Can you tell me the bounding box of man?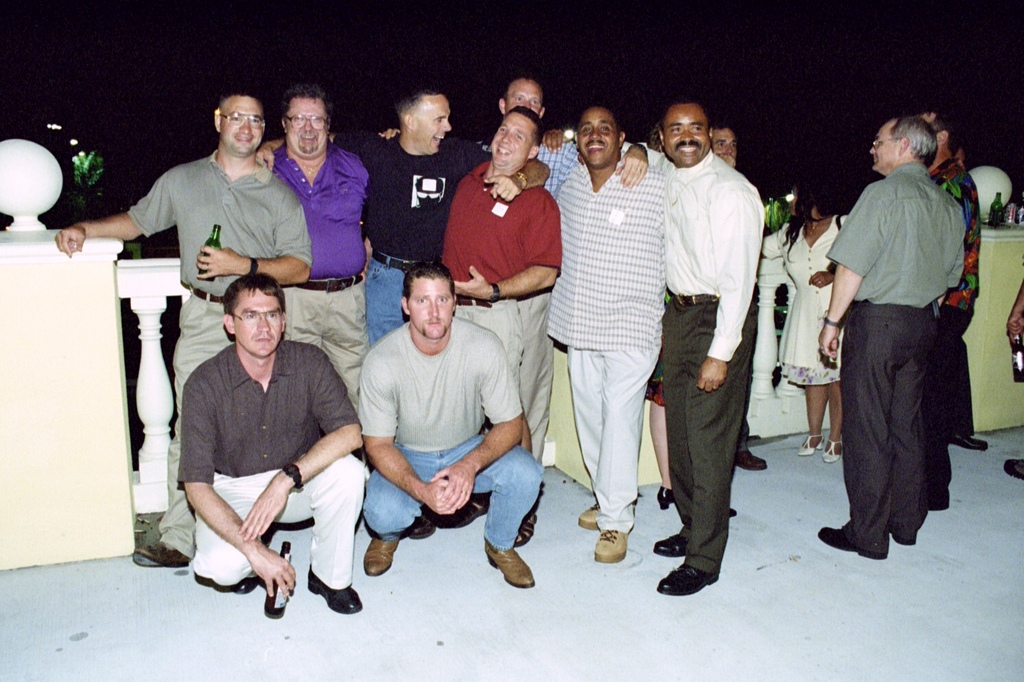
l=475, t=71, r=646, b=167.
